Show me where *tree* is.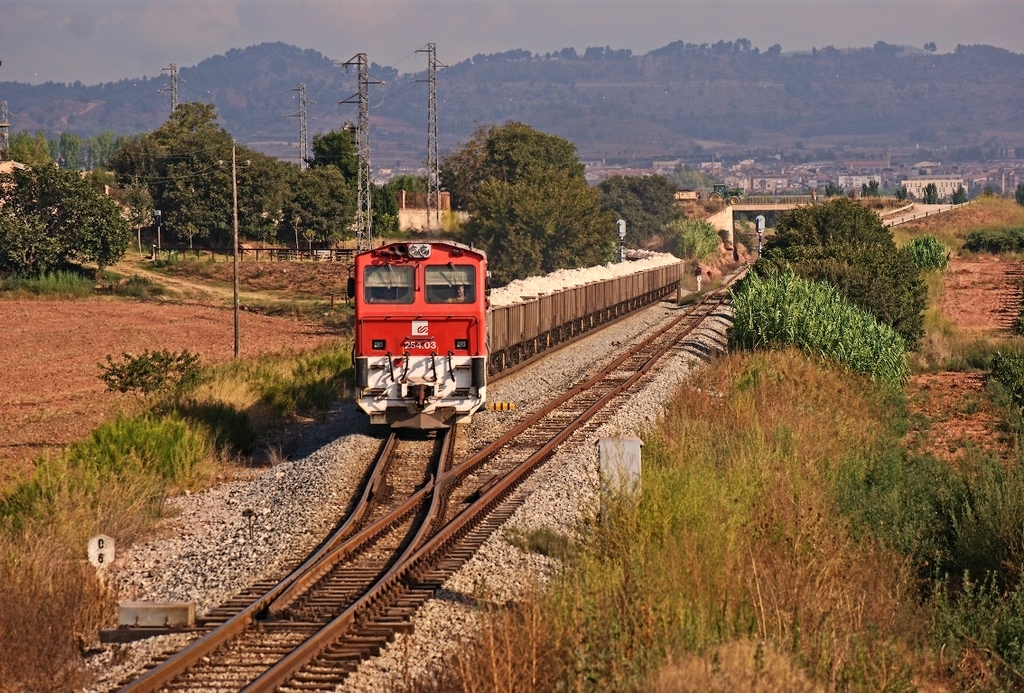
*tree* is at box=[898, 230, 945, 267].
